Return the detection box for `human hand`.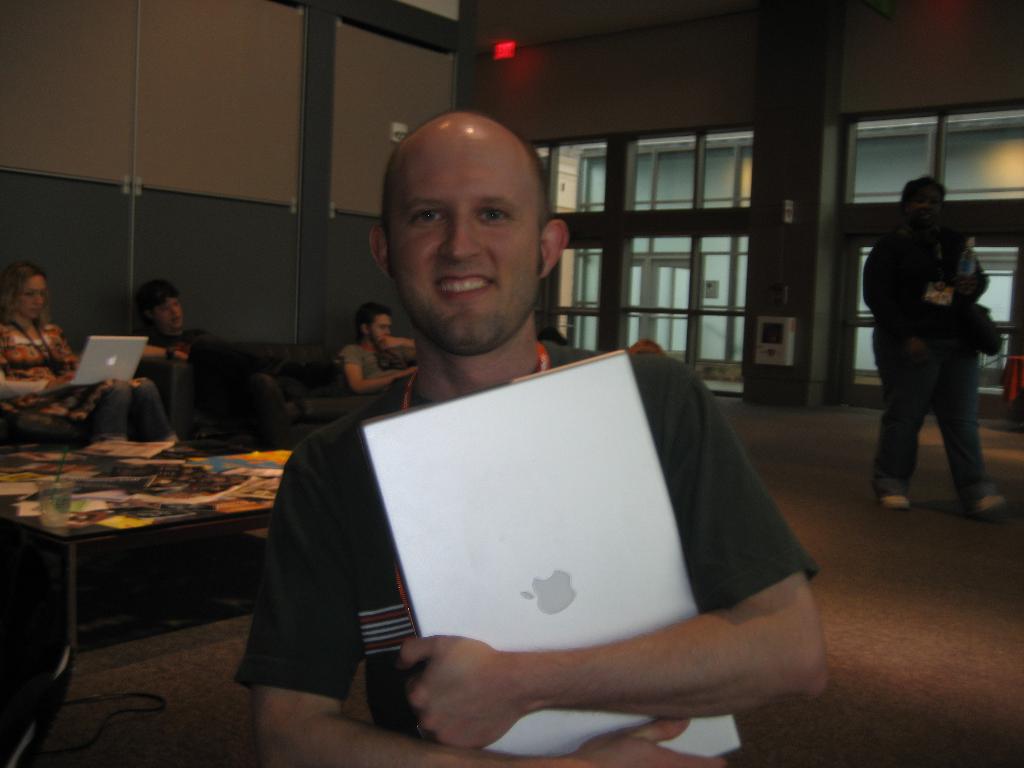
<region>387, 630, 546, 744</region>.
